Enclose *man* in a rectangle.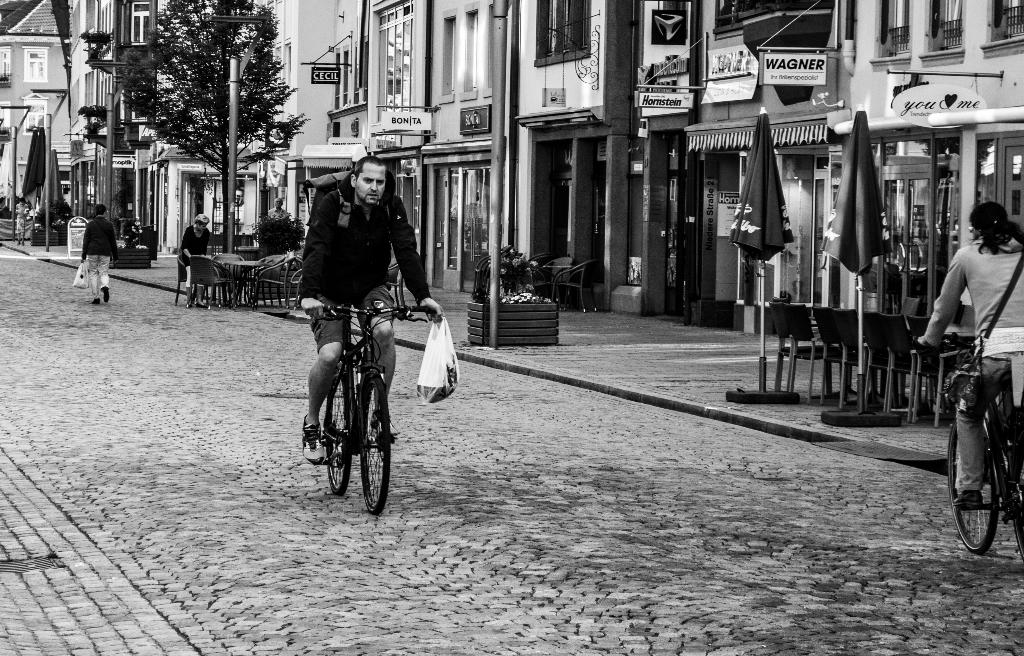
region(264, 195, 290, 223).
